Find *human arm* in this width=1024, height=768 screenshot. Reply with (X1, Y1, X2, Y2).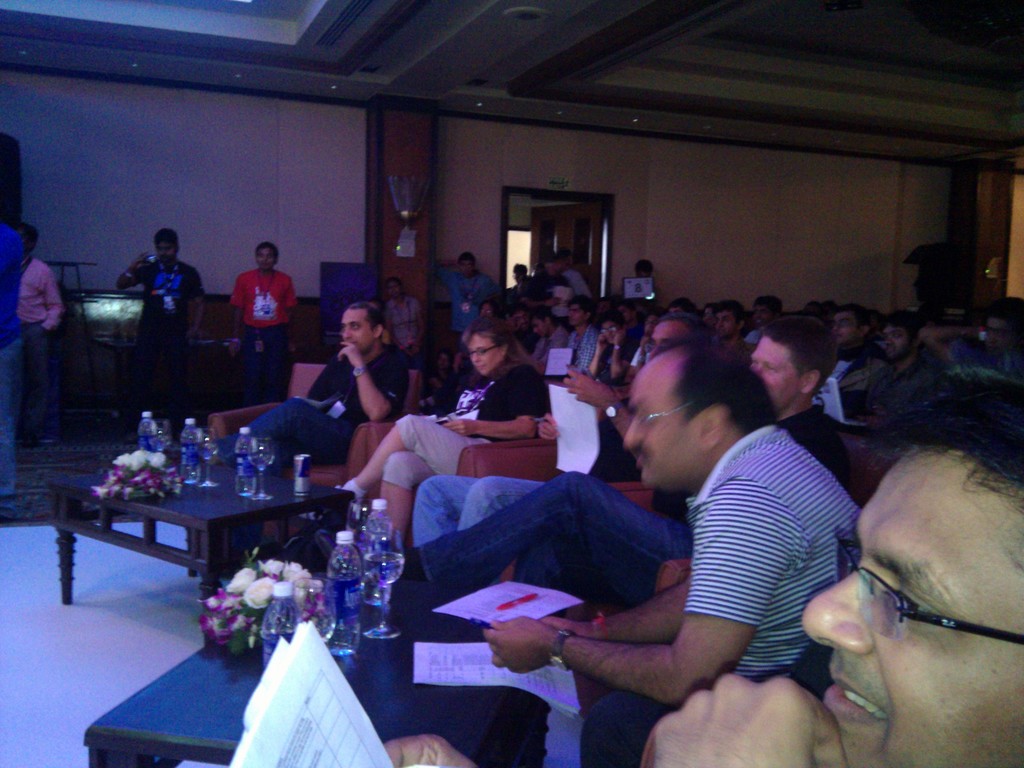
(609, 325, 623, 375).
